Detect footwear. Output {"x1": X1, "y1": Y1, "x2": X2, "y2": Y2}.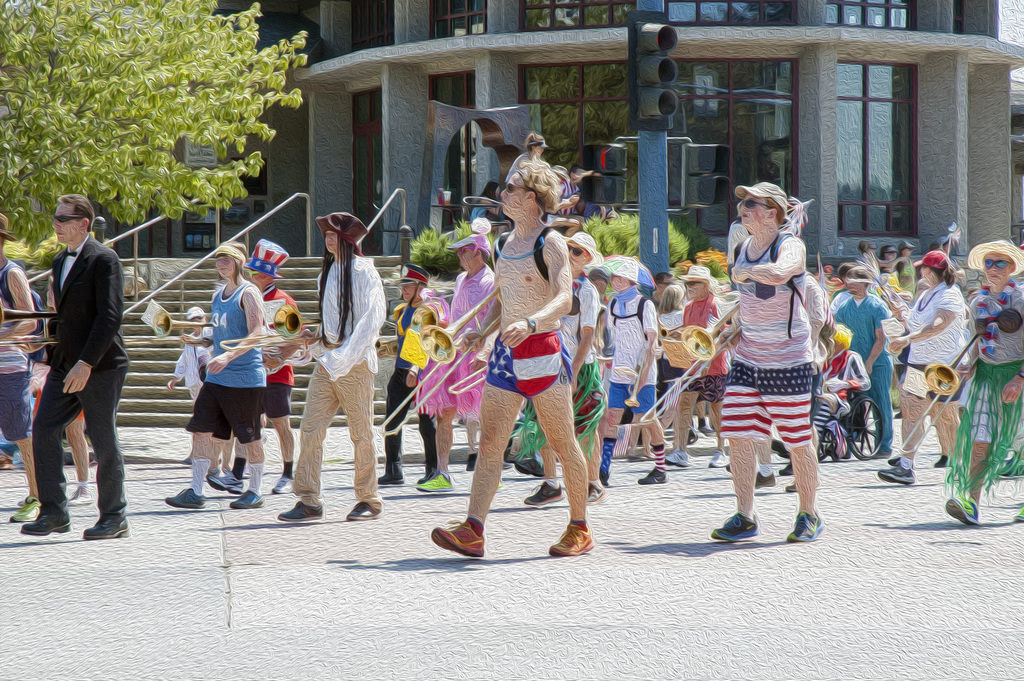
{"x1": 527, "y1": 483, "x2": 563, "y2": 507}.
